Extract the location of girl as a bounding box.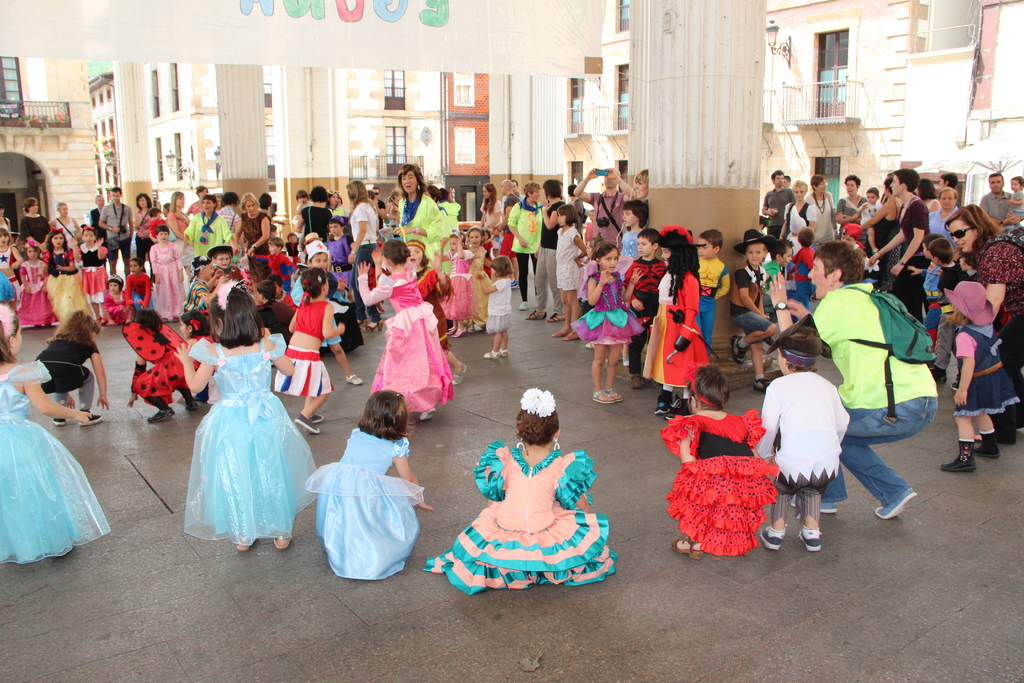
bbox=(942, 278, 1023, 472).
